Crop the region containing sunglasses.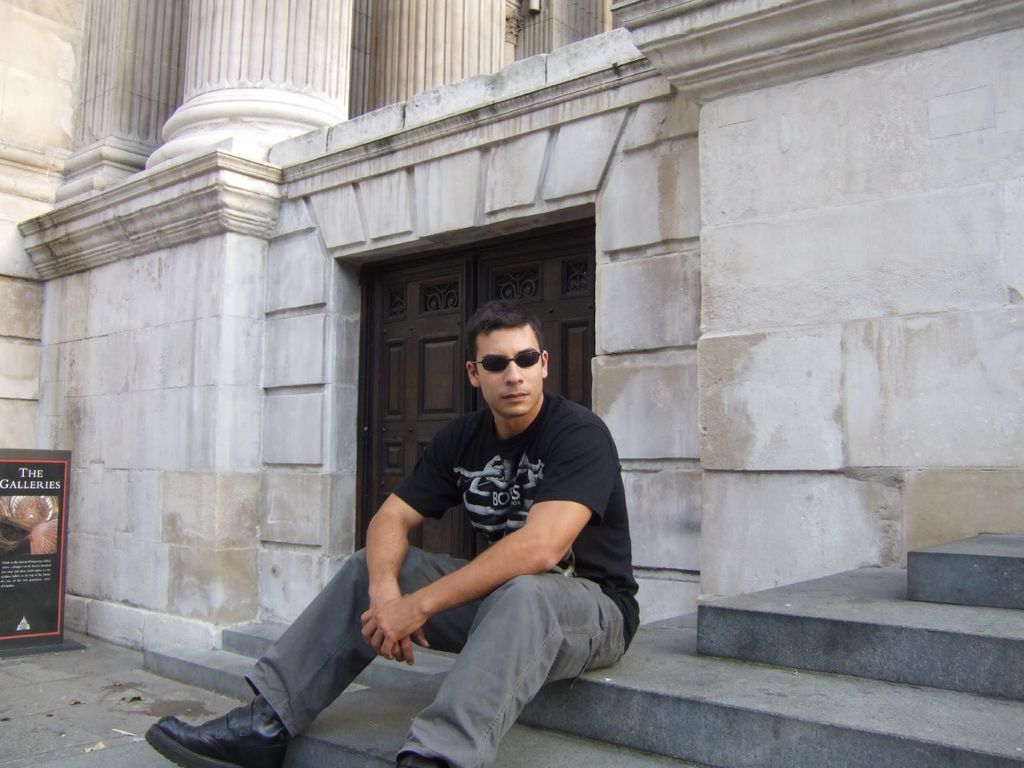
Crop region: <bbox>469, 350, 545, 374</bbox>.
